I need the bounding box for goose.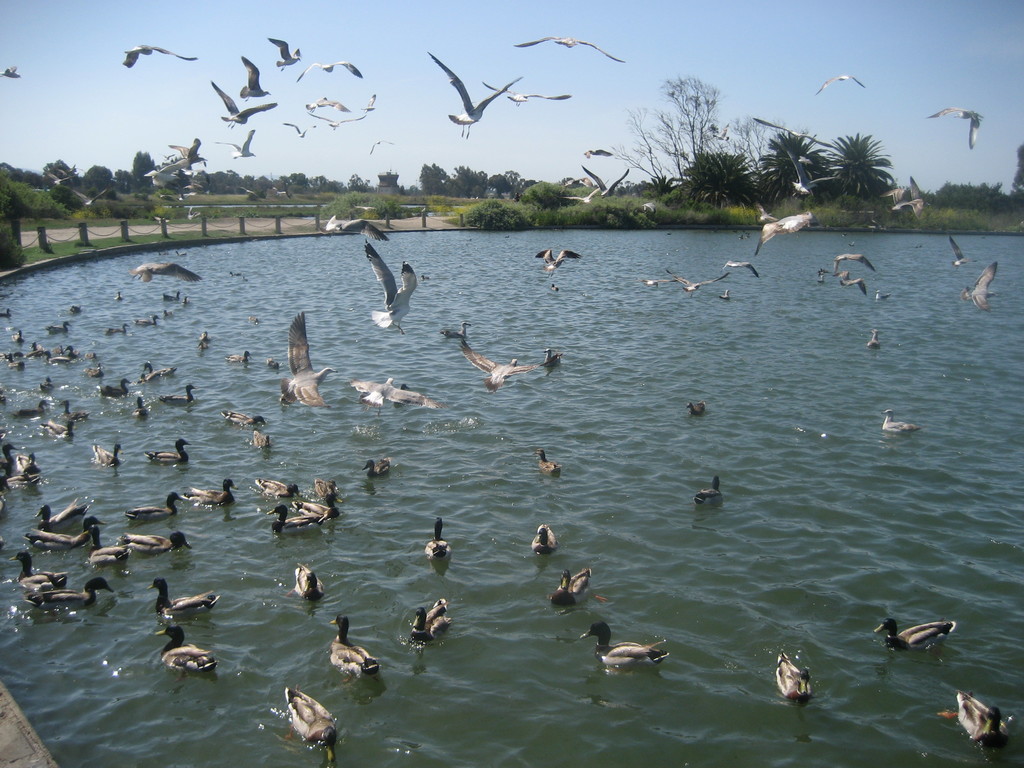
Here it is: x1=237 y1=56 x2=269 y2=106.
